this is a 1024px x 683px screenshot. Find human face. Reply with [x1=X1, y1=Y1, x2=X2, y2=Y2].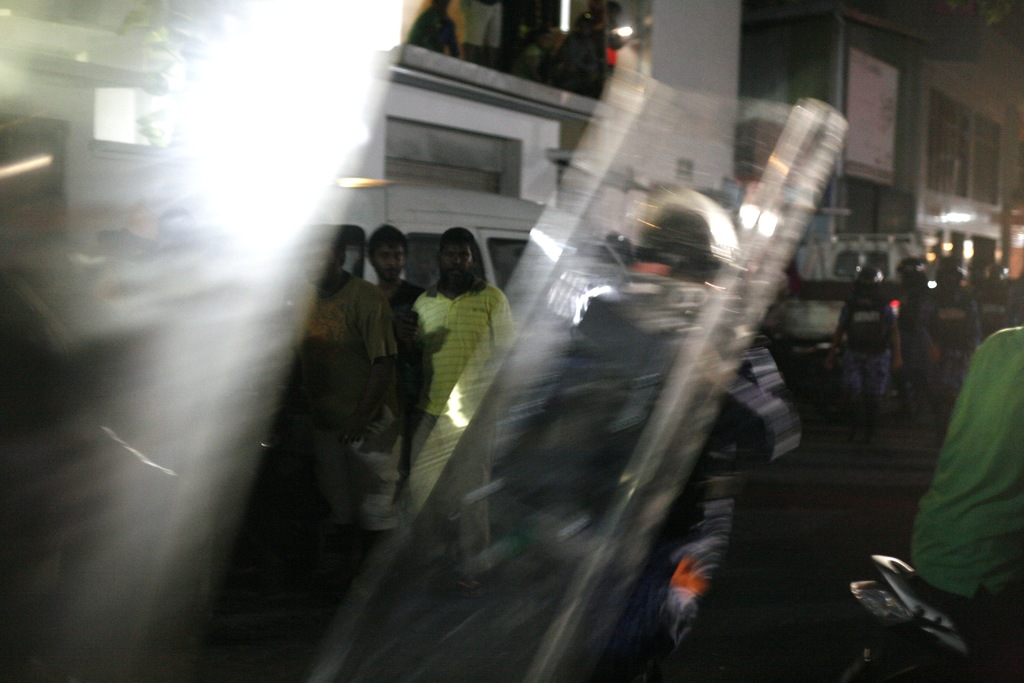
[x1=302, y1=236, x2=333, y2=267].
